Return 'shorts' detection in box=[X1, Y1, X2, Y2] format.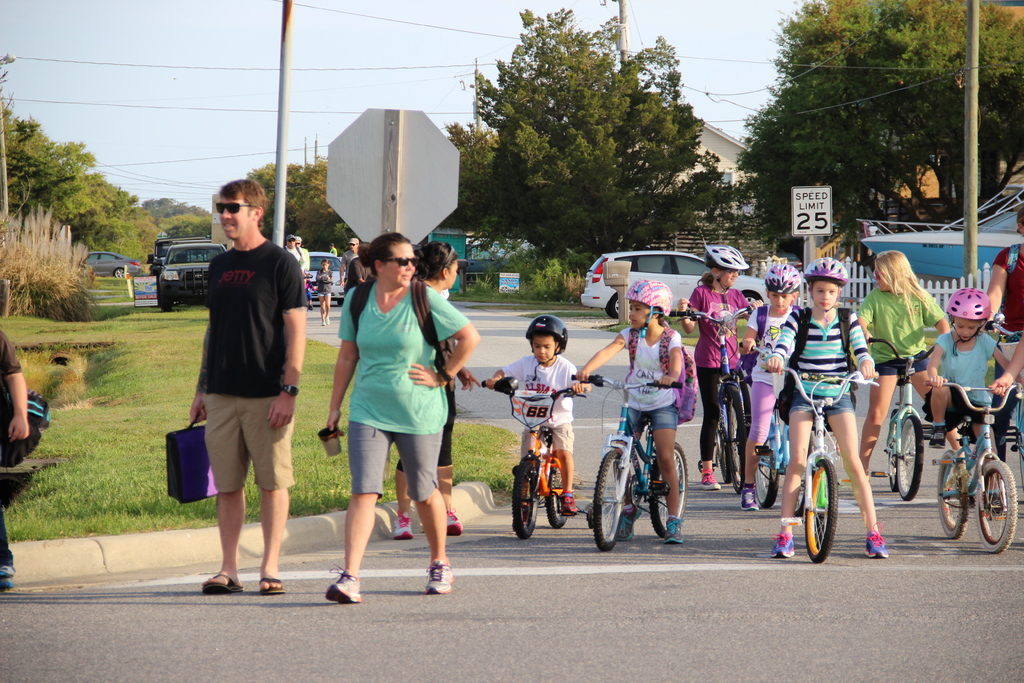
box=[876, 359, 931, 379].
